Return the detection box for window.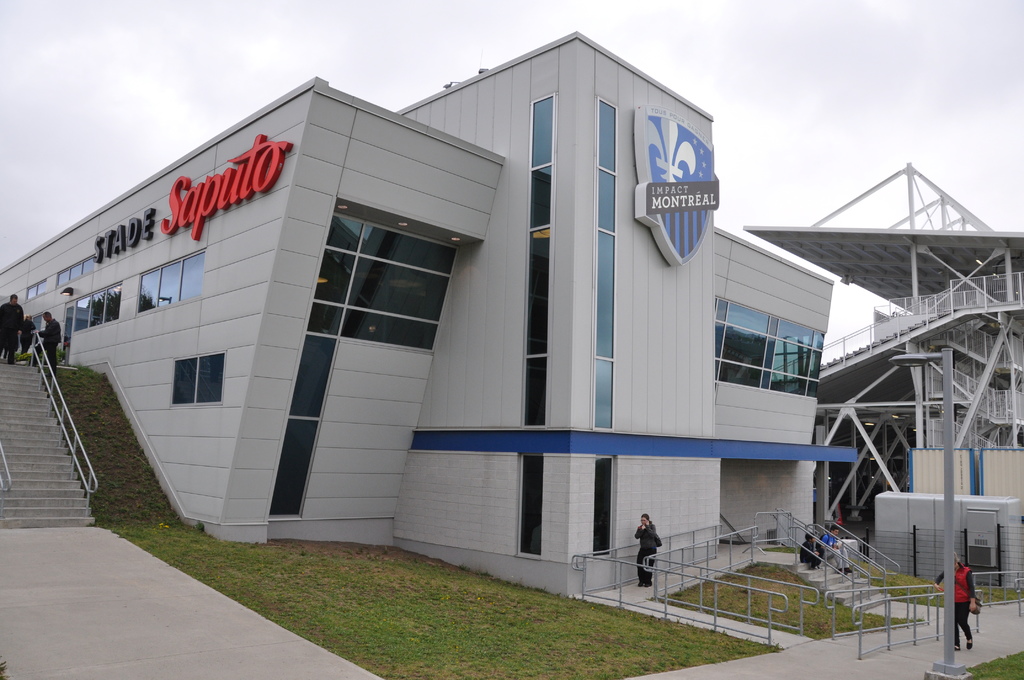
[712, 290, 815, 396].
